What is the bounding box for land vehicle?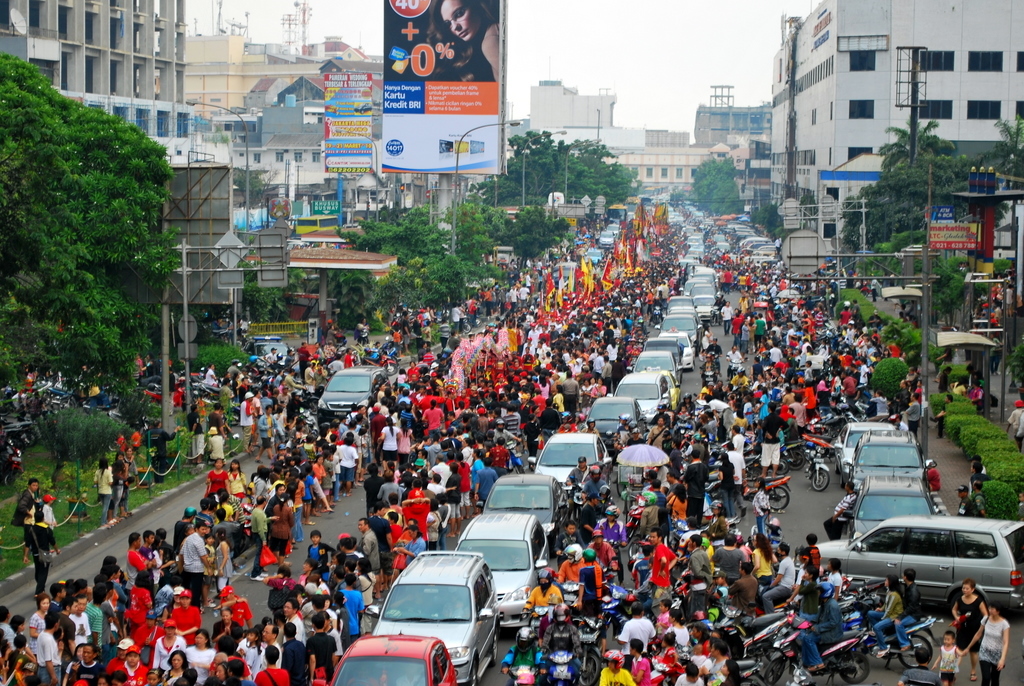
719 243 725 254.
